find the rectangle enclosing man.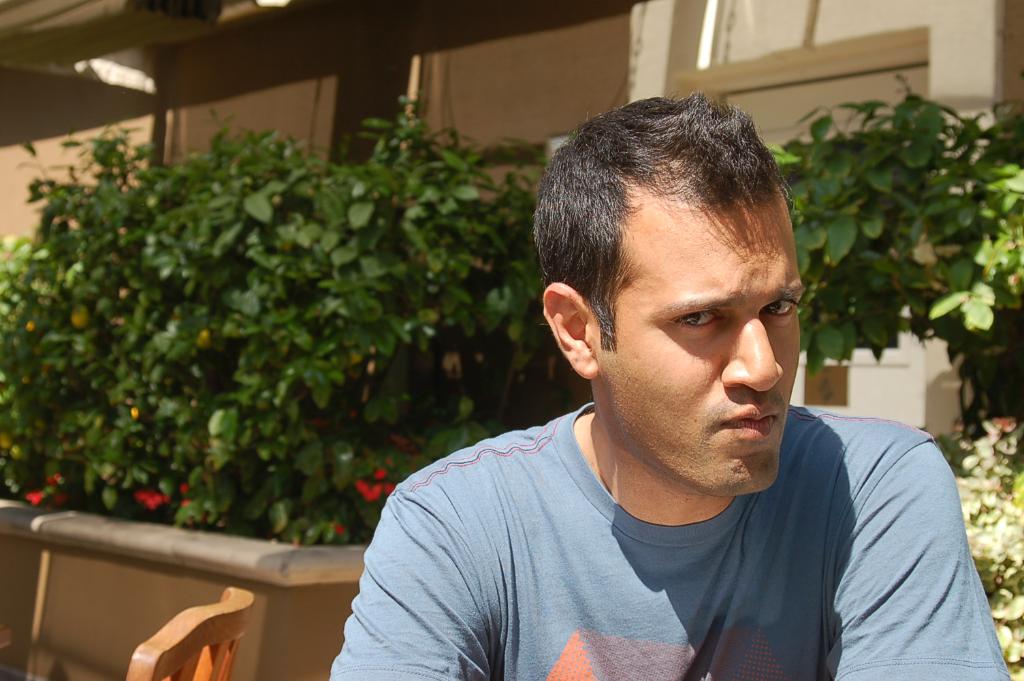
<bbox>319, 106, 953, 664</bbox>.
